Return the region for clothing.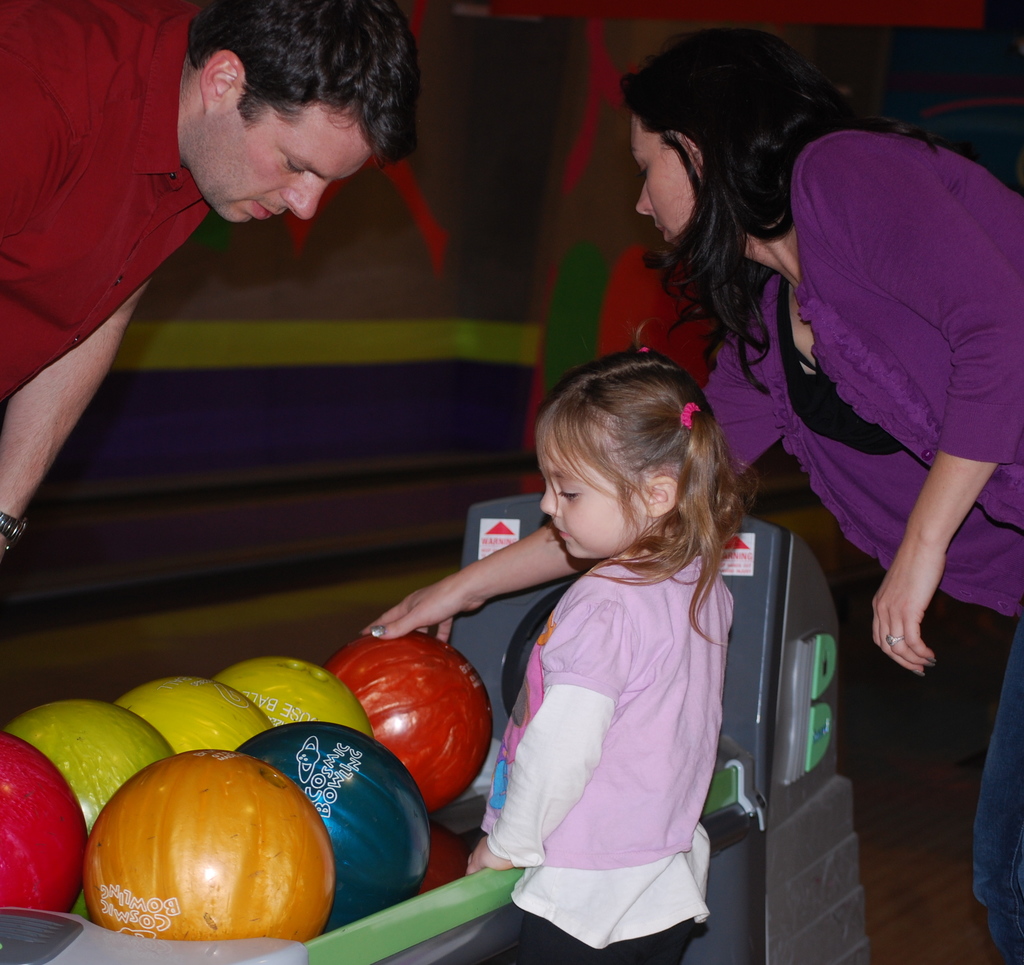
crop(453, 491, 767, 946).
